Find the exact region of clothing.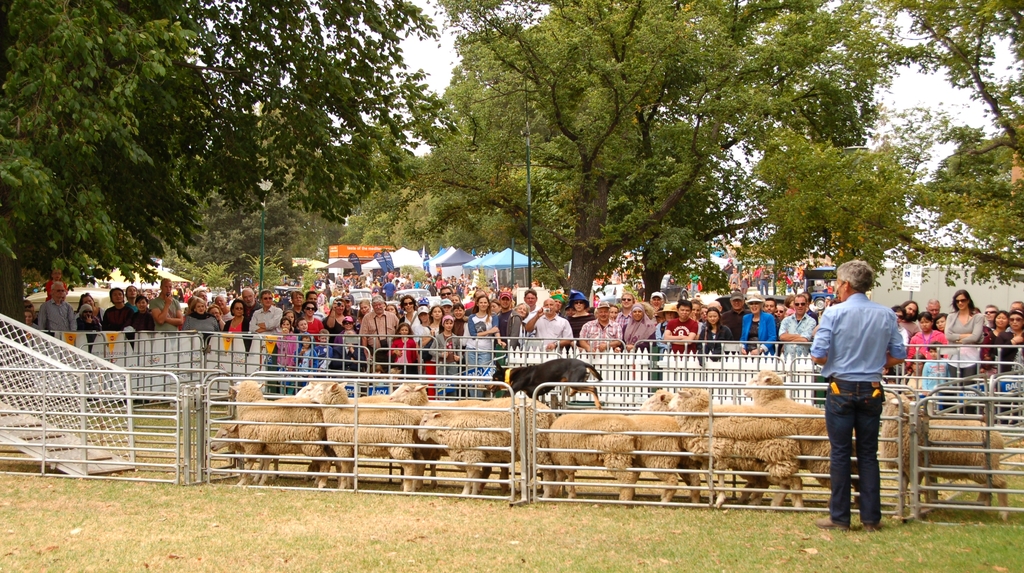
Exact region: region(947, 303, 984, 378).
